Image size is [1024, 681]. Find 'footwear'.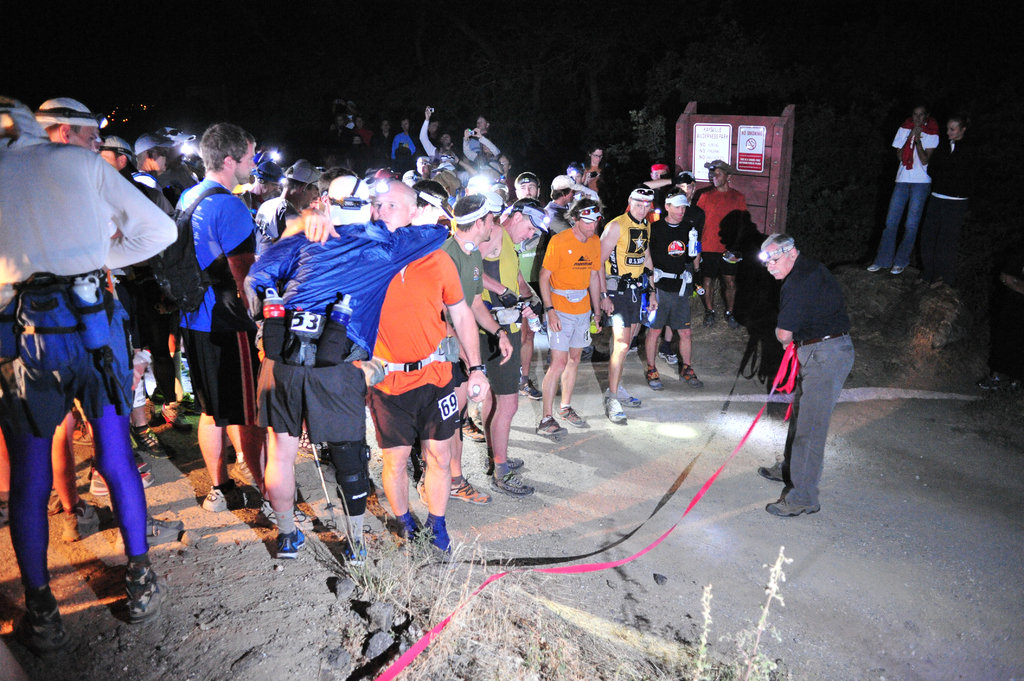
[x1=721, y1=304, x2=743, y2=329].
